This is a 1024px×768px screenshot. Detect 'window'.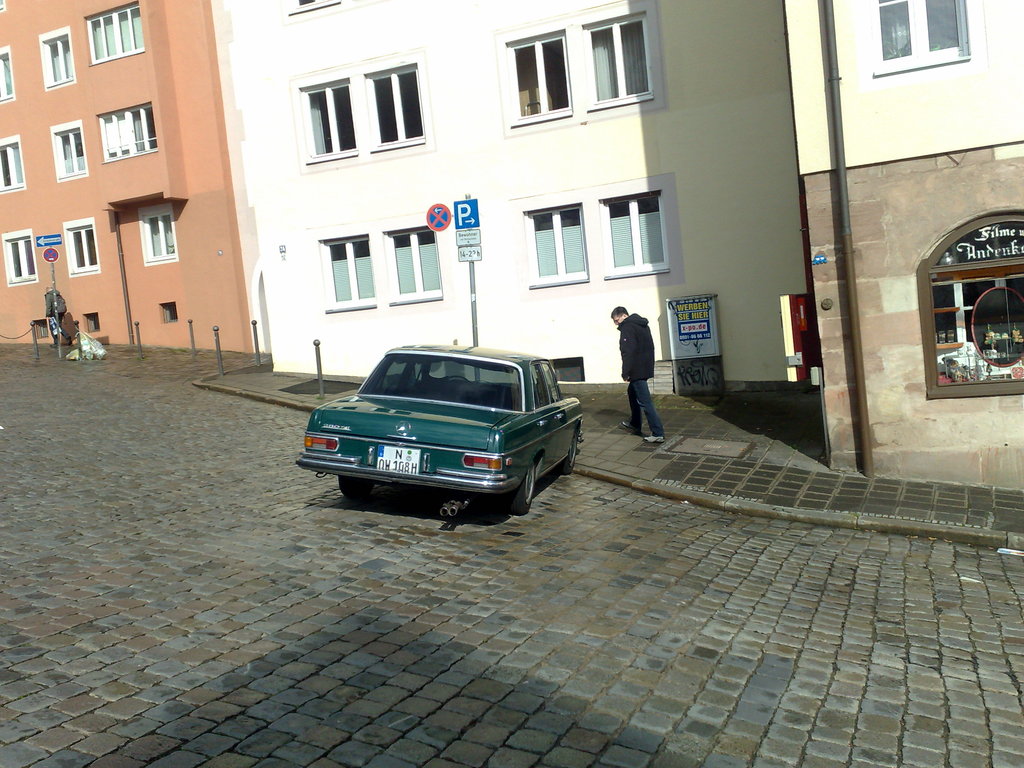
bbox=[5, 227, 44, 283].
